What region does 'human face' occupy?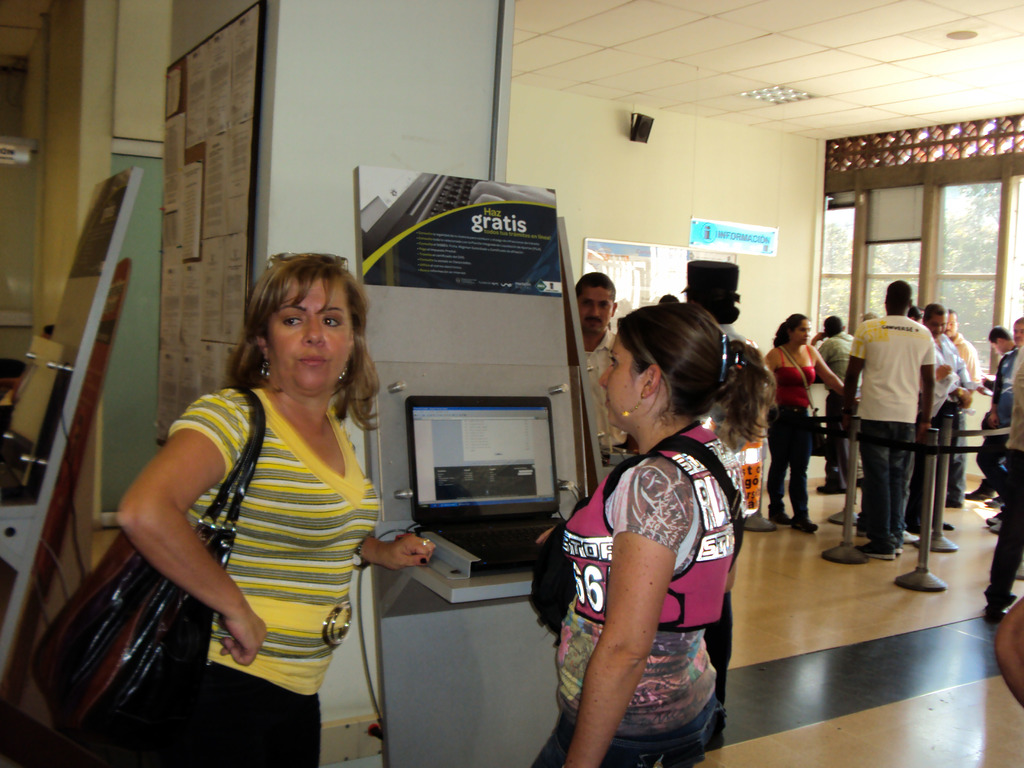
x1=1021 y1=323 x2=1023 y2=344.
